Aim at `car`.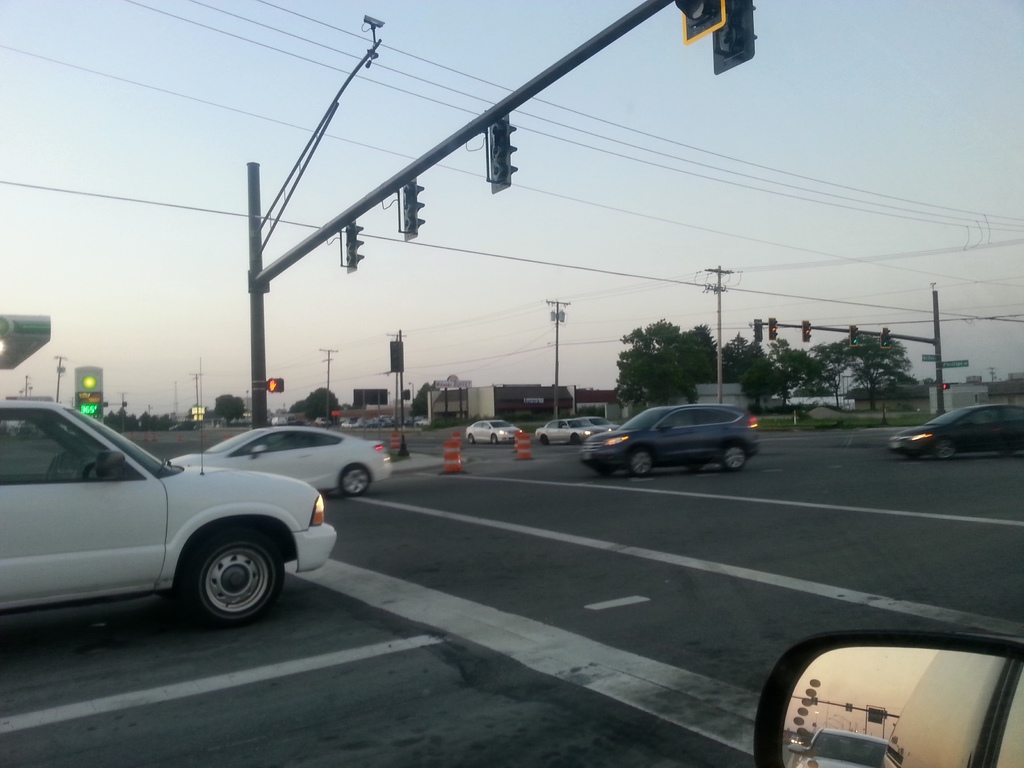
Aimed at 0 393 338 630.
